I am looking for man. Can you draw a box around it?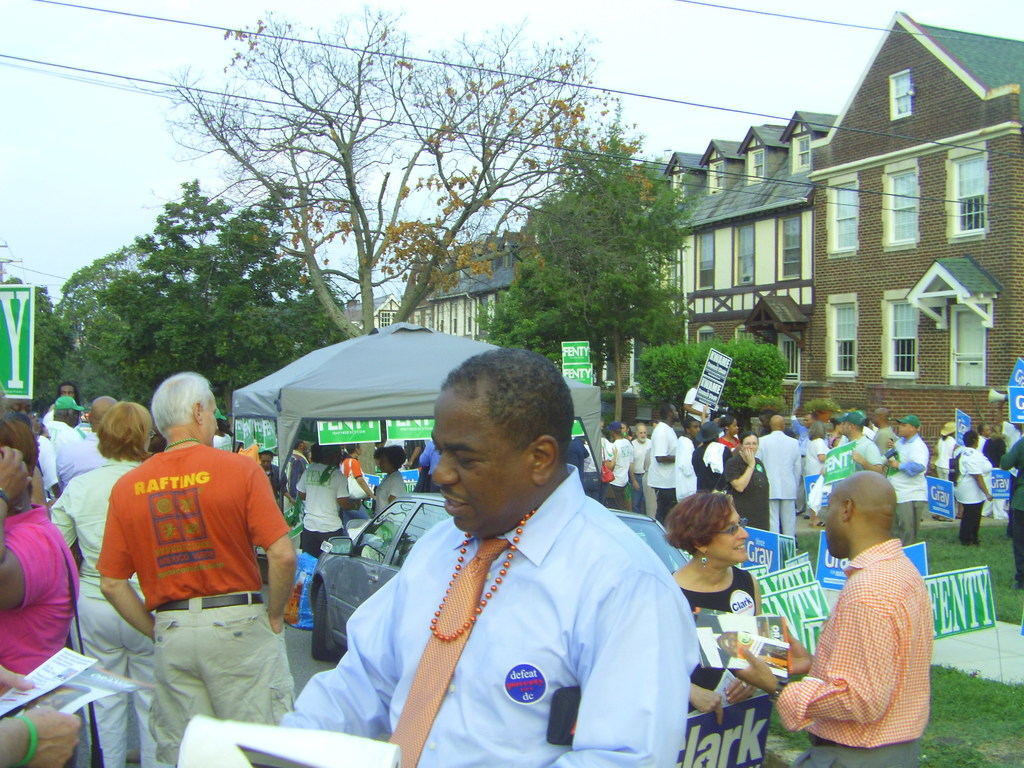
Sure, the bounding box is [left=49, top=403, right=81, bottom=471].
